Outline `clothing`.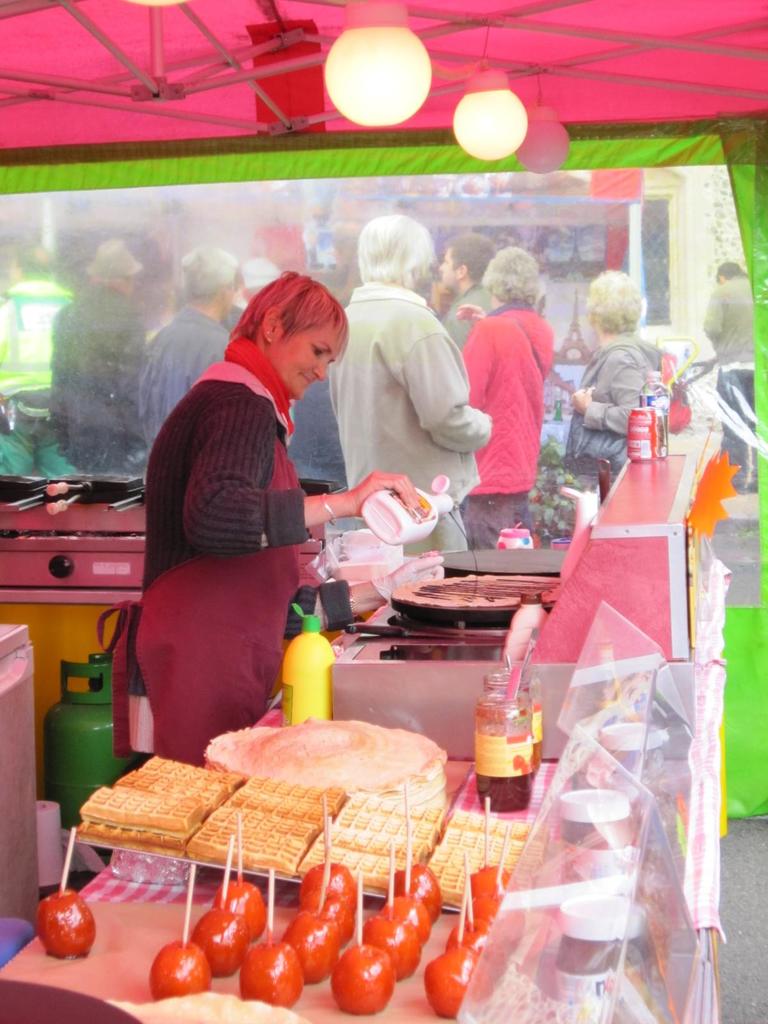
Outline: (left=0, top=279, right=76, bottom=381).
